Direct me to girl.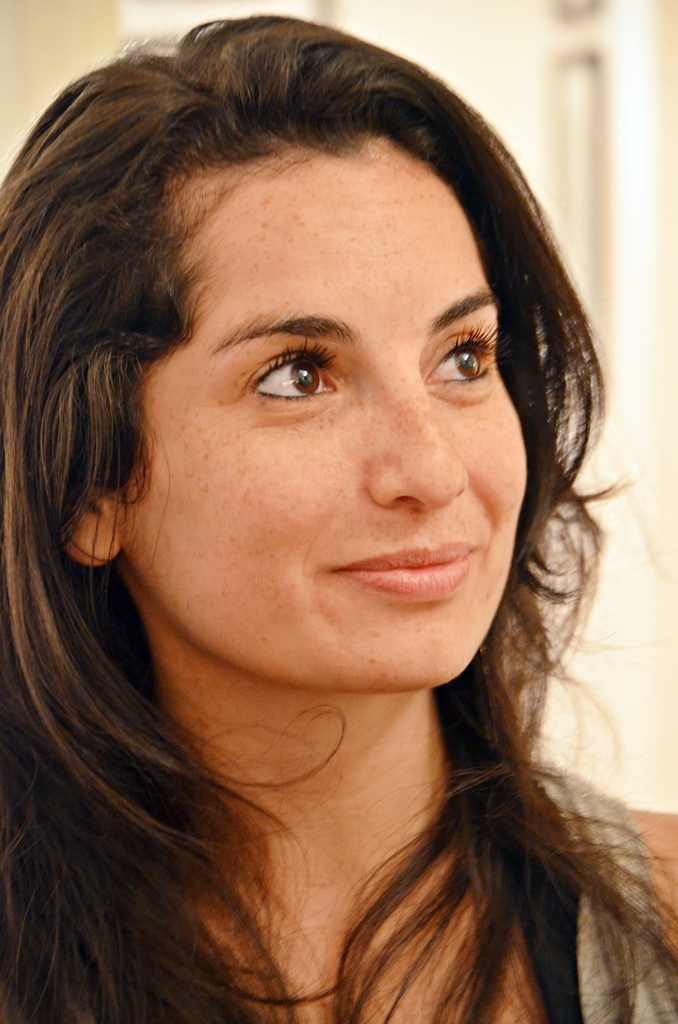
Direction: {"left": 0, "top": 18, "right": 677, "bottom": 1023}.
